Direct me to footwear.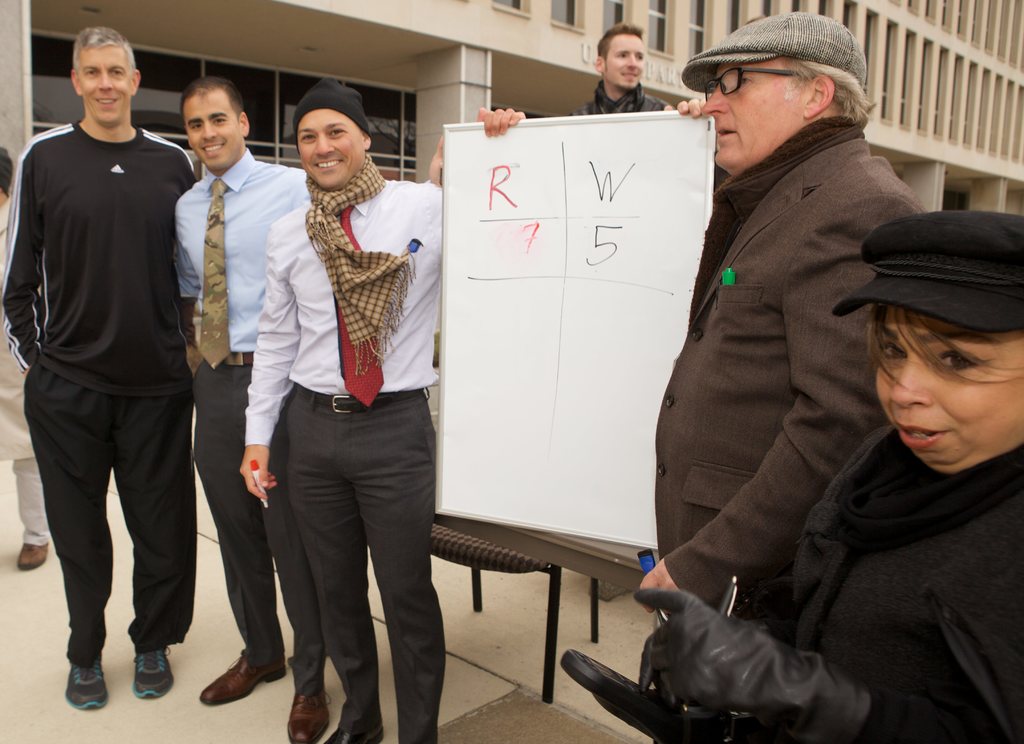
Direction: (x1=133, y1=645, x2=172, y2=700).
